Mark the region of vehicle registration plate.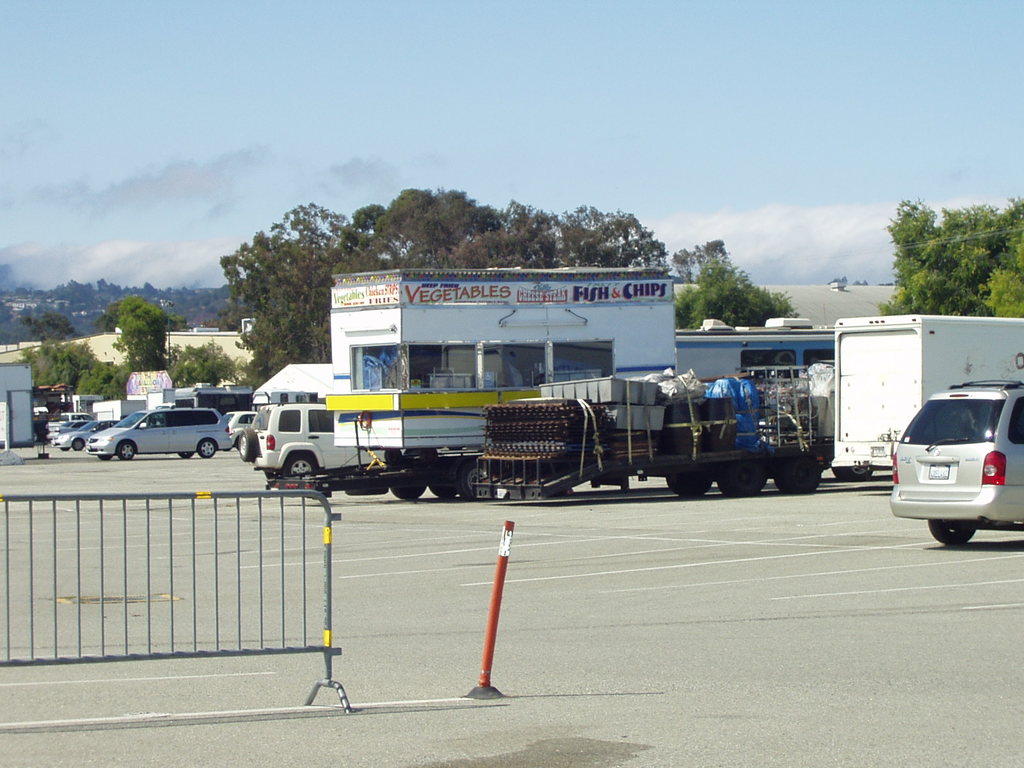
Region: 927:463:950:478.
